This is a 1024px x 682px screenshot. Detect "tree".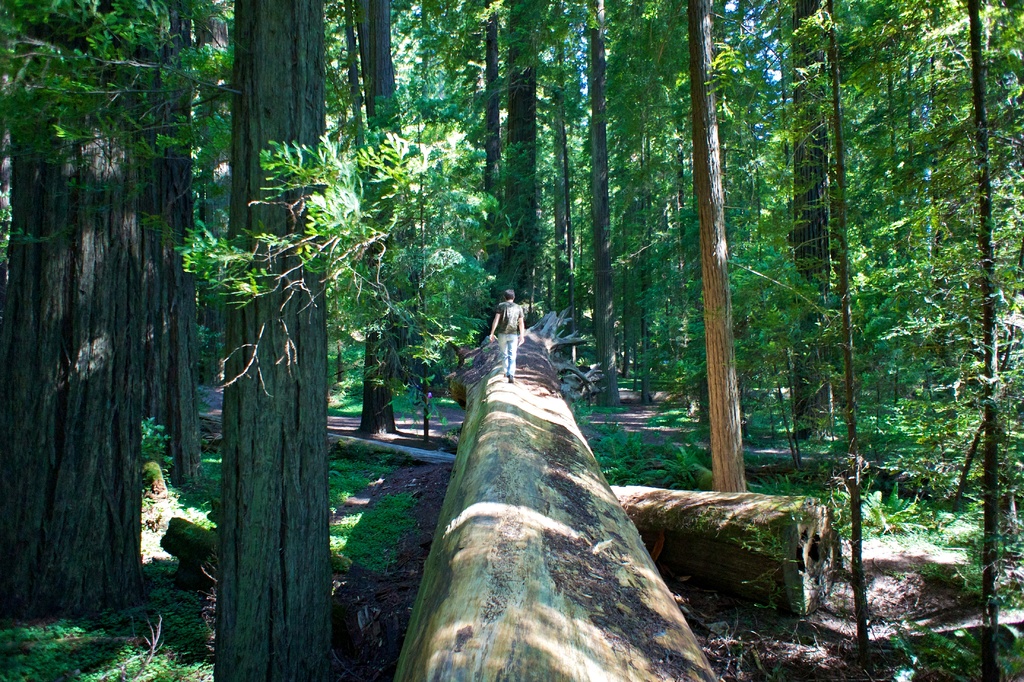
pyautogui.locateOnScreen(355, 0, 414, 395).
